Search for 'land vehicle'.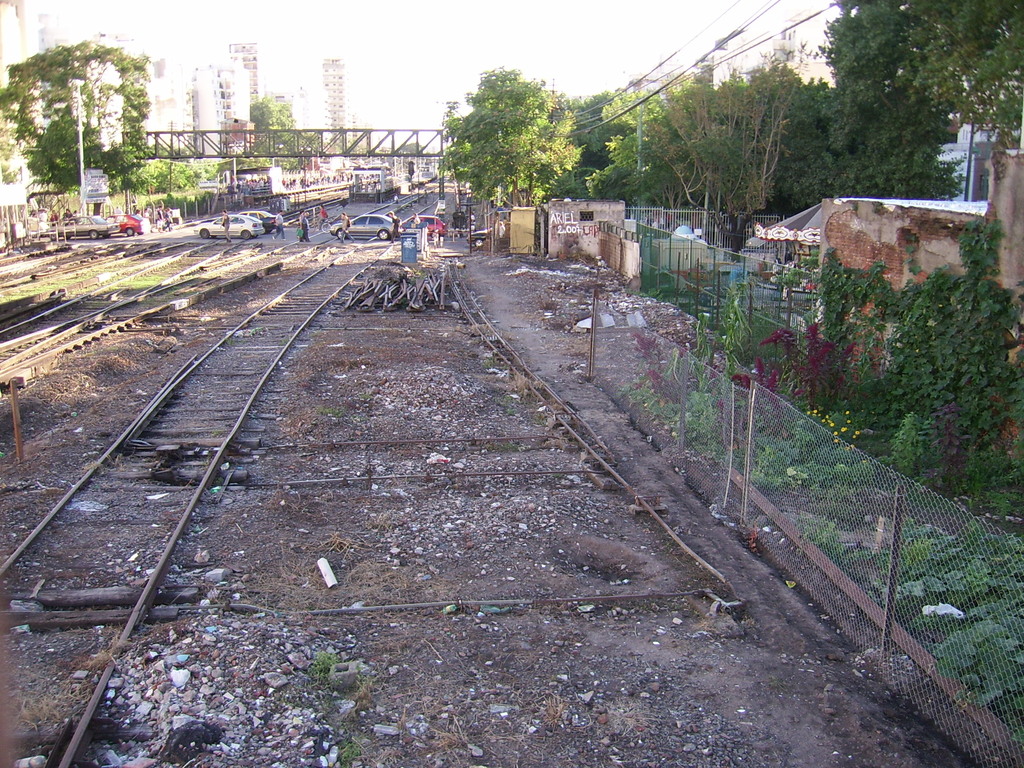
Found at [329,212,395,240].
